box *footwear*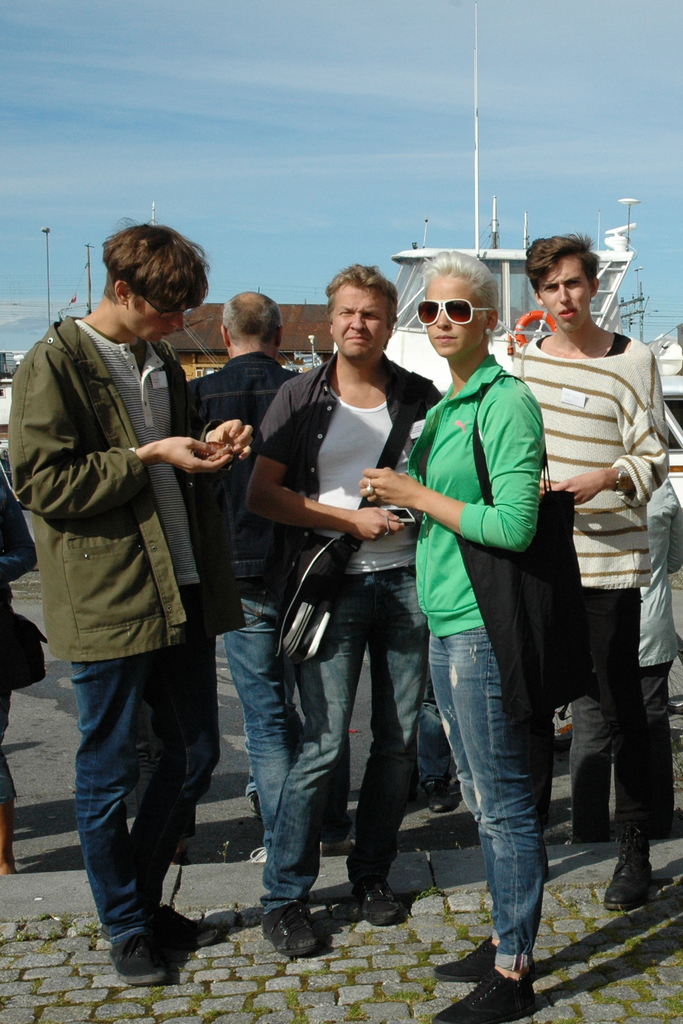
(x1=433, y1=939, x2=502, y2=975)
